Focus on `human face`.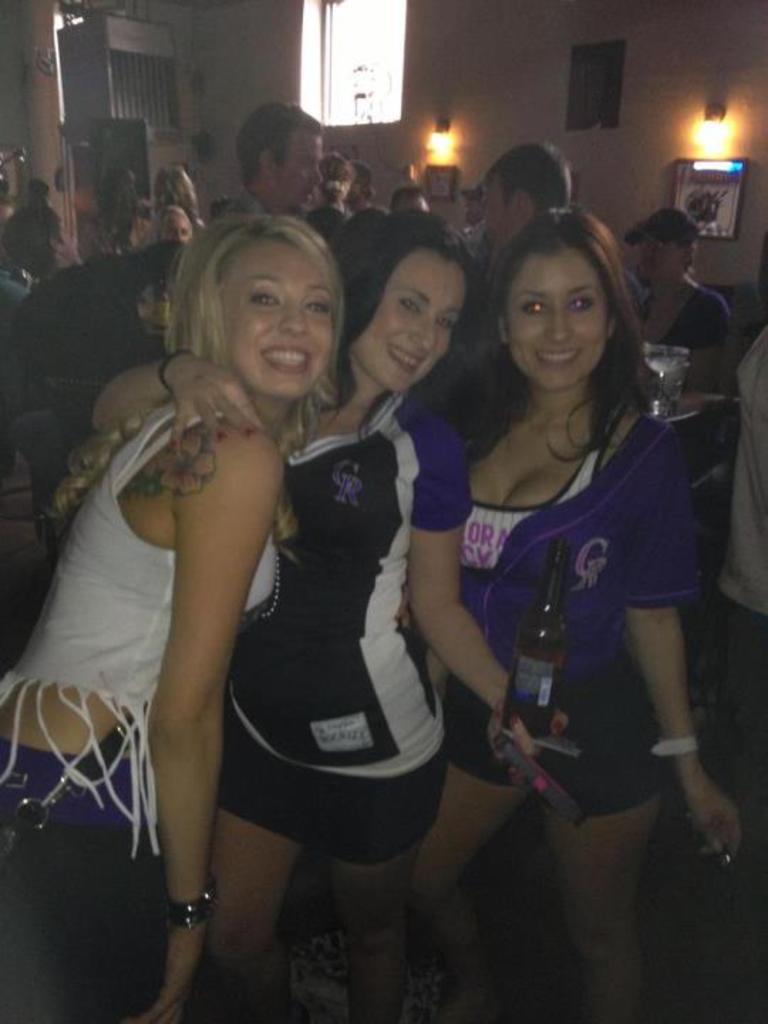
Focused at 481,181,519,240.
